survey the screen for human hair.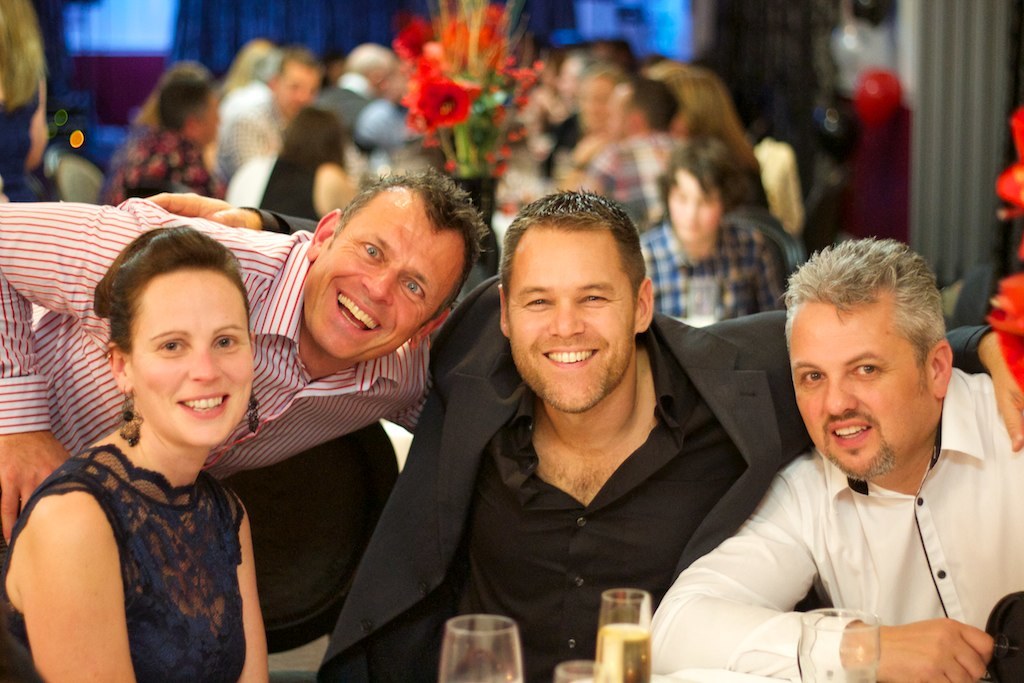
Survey found: 498 184 653 297.
